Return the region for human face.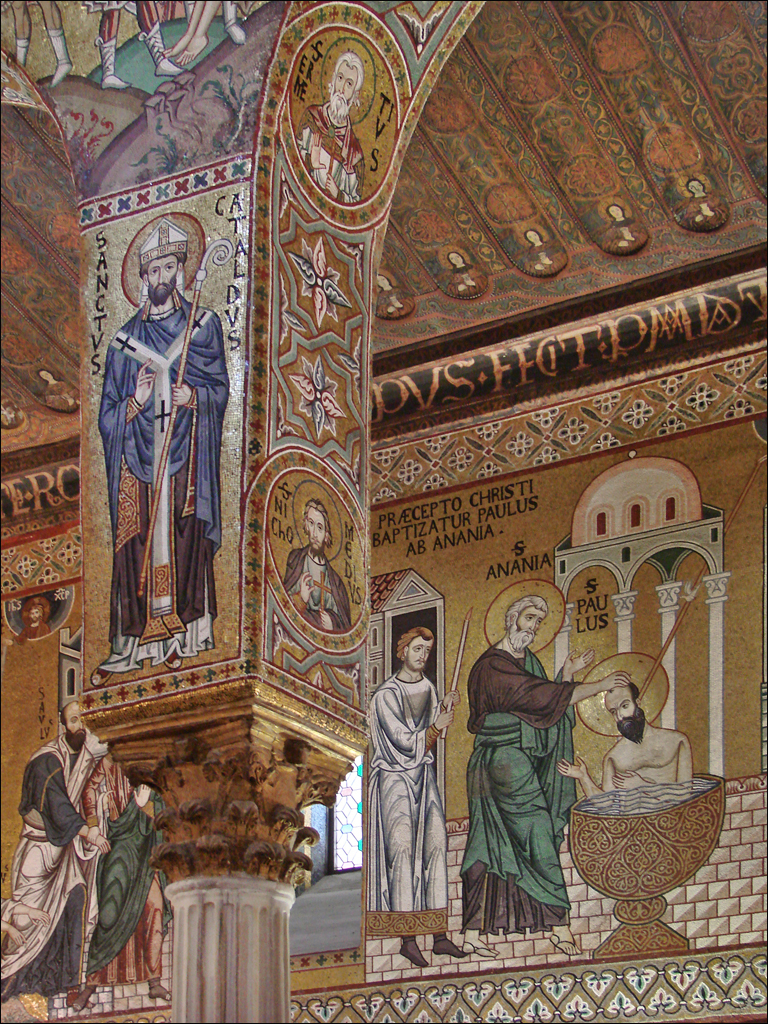
526/228/542/243.
